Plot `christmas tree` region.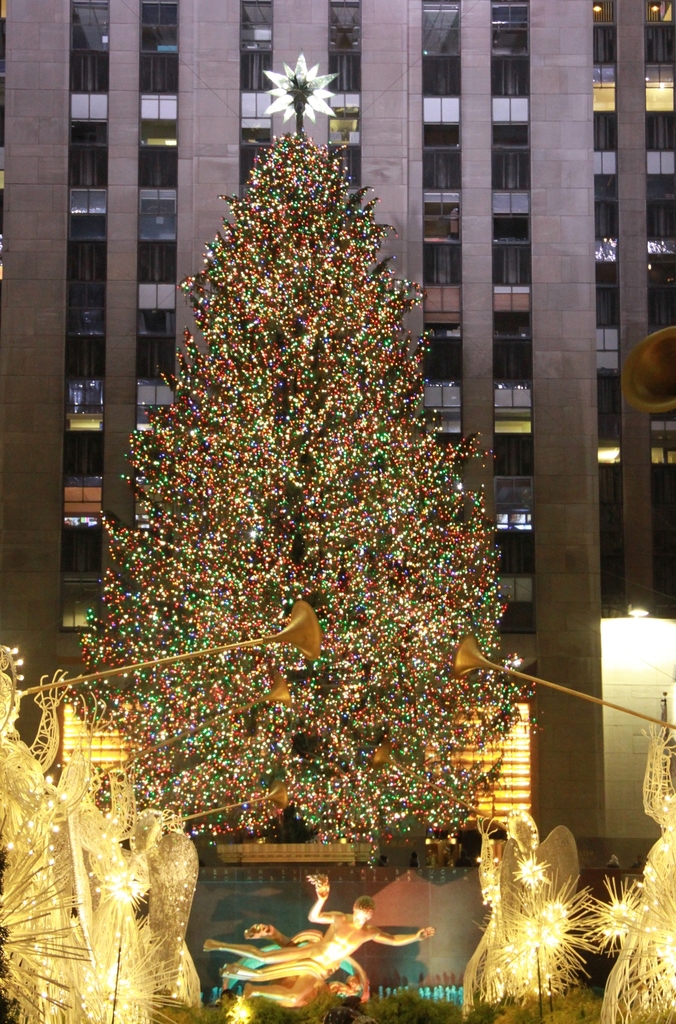
Plotted at (68,51,538,868).
